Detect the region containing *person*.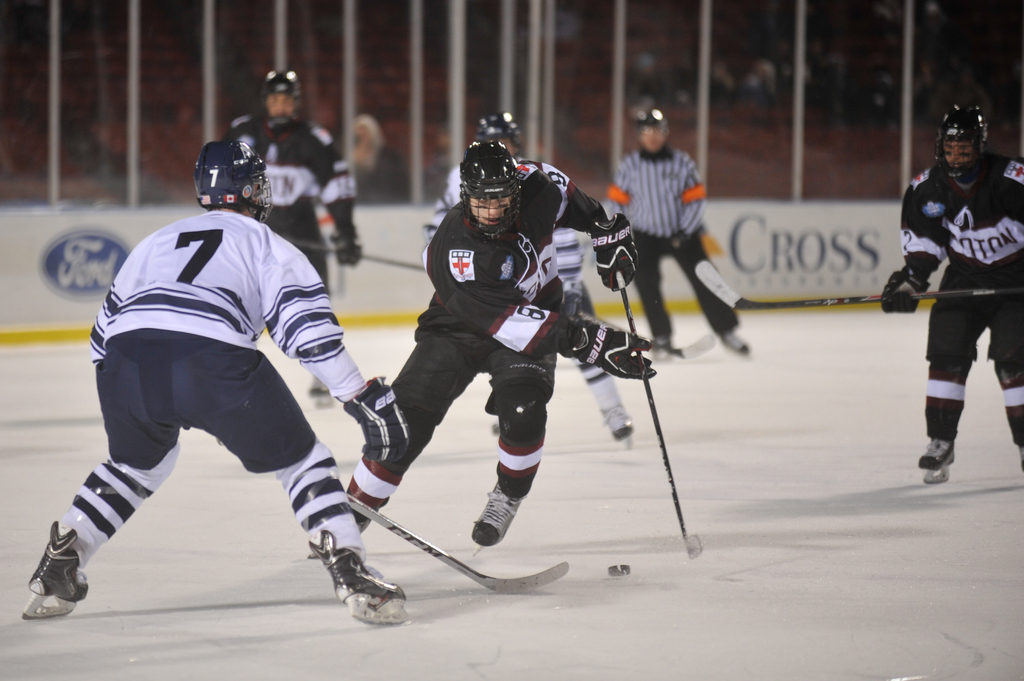
(880, 102, 1023, 482).
